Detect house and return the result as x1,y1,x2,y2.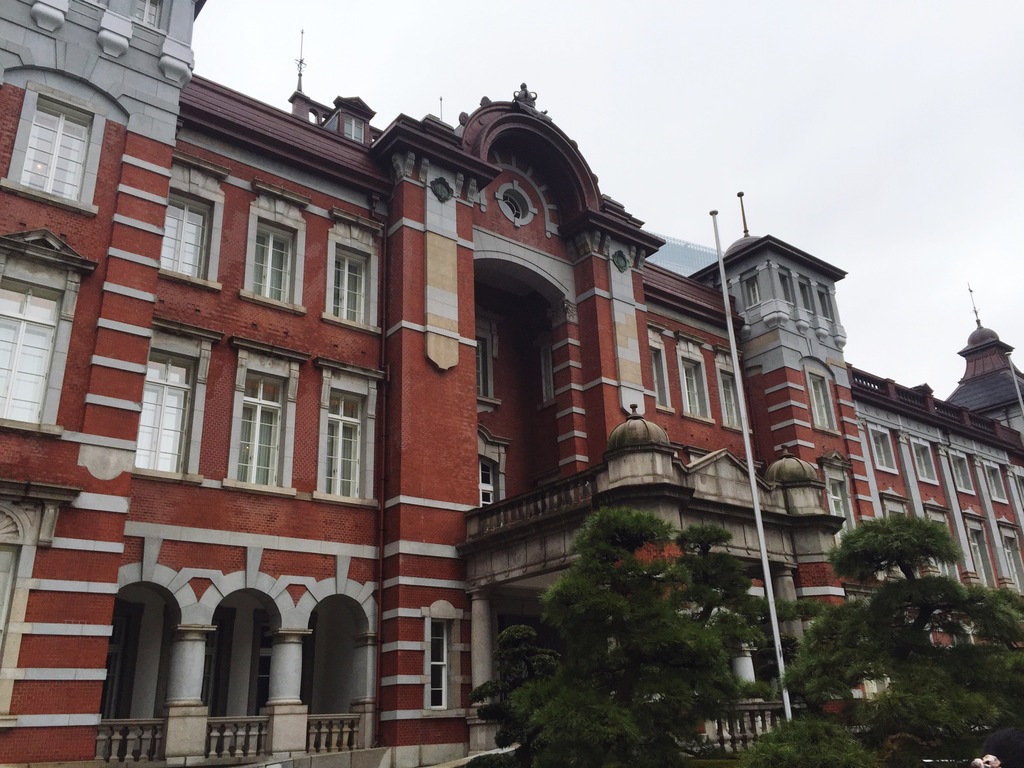
5,0,198,760.
